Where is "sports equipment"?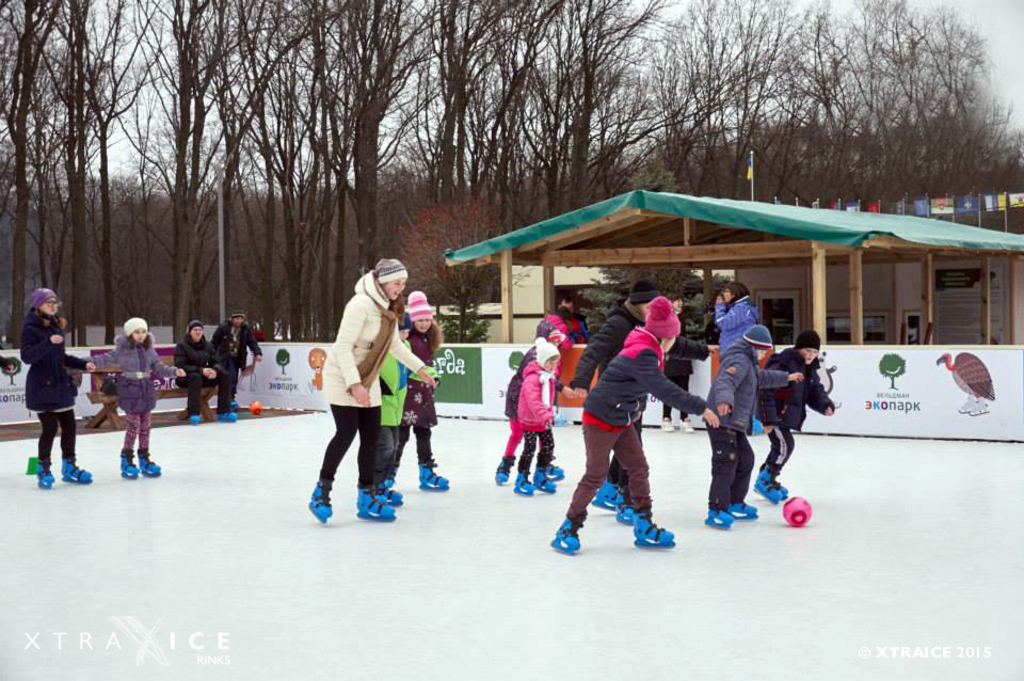
region(547, 462, 565, 476).
